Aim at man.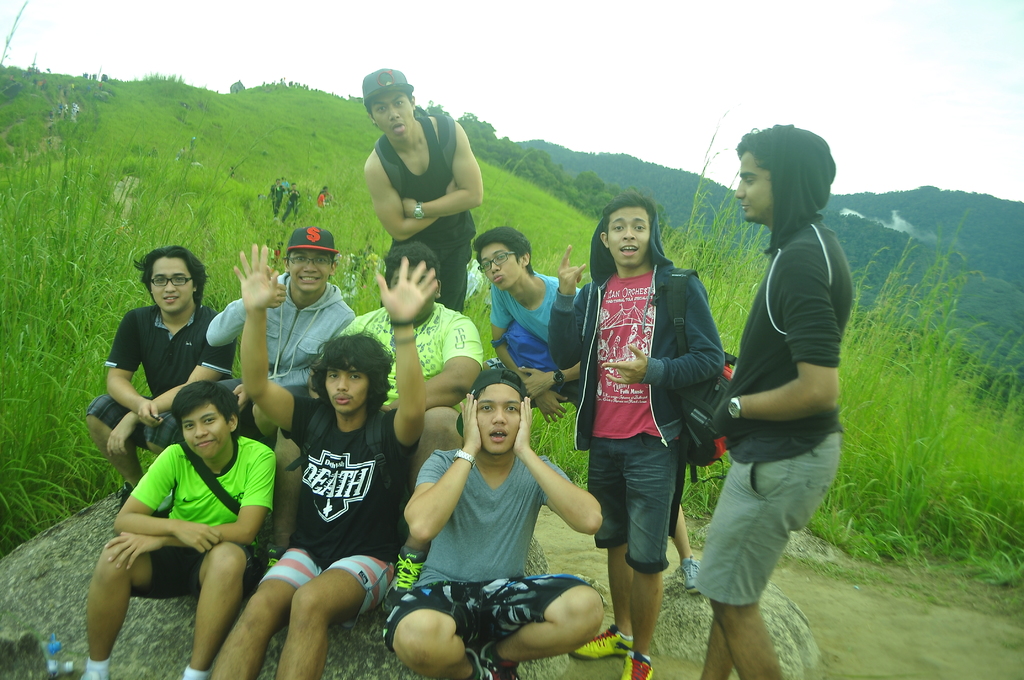
Aimed at l=691, t=127, r=856, b=679.
